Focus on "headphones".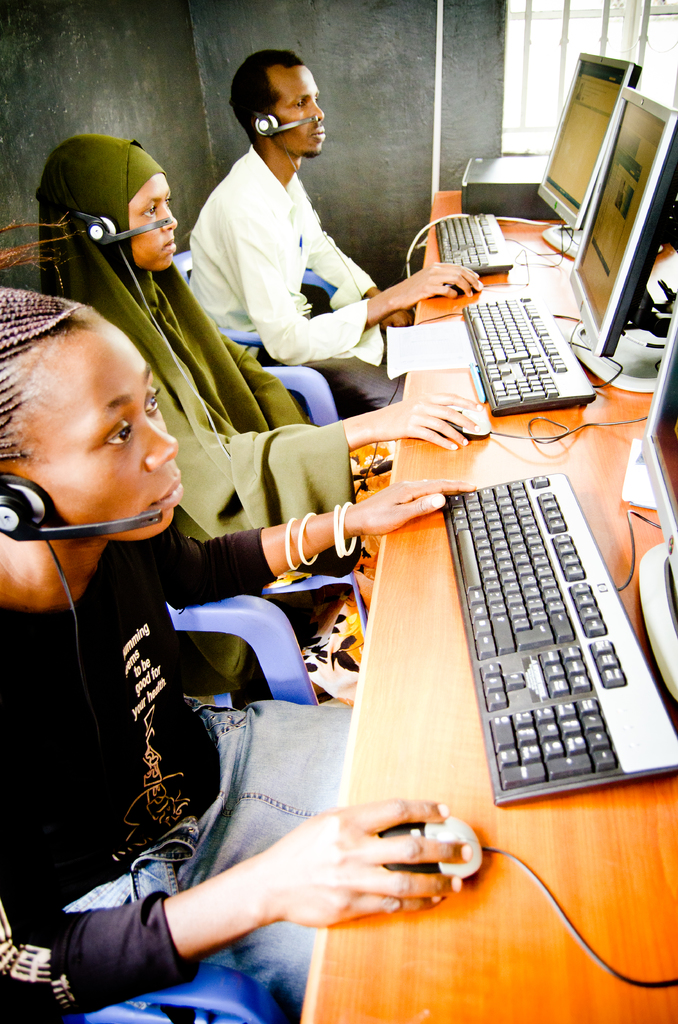
Focused at select_region(229, 97, 364, 301).
